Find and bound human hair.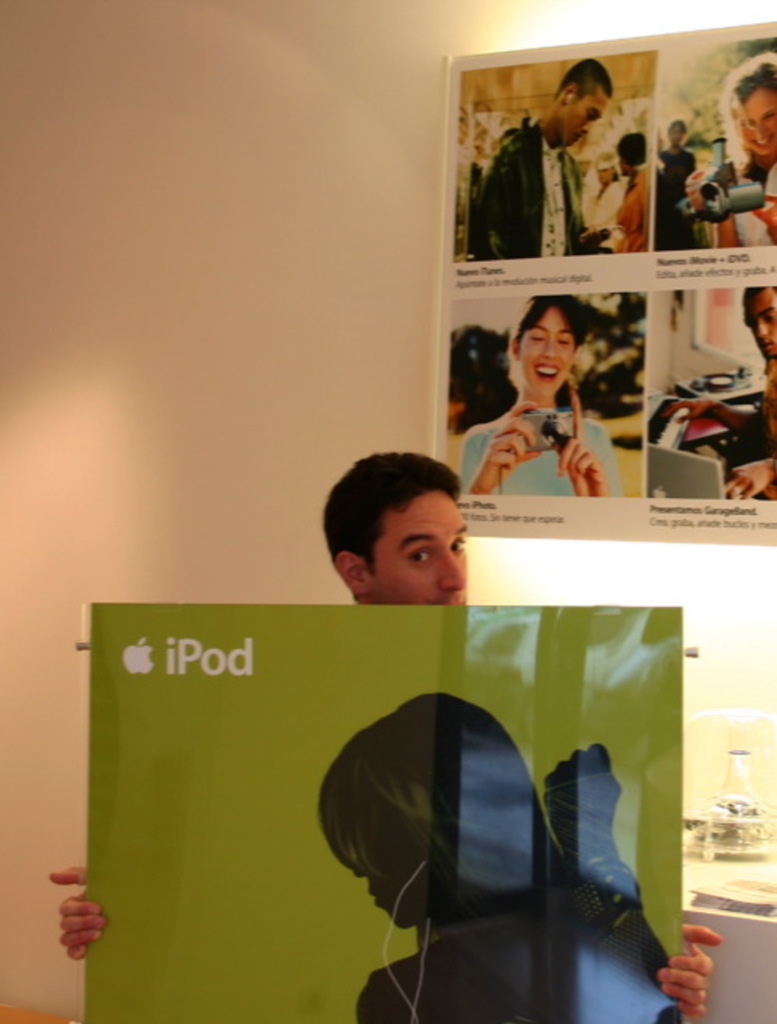
Bound: bbox=[671, 115, 690, 135].
